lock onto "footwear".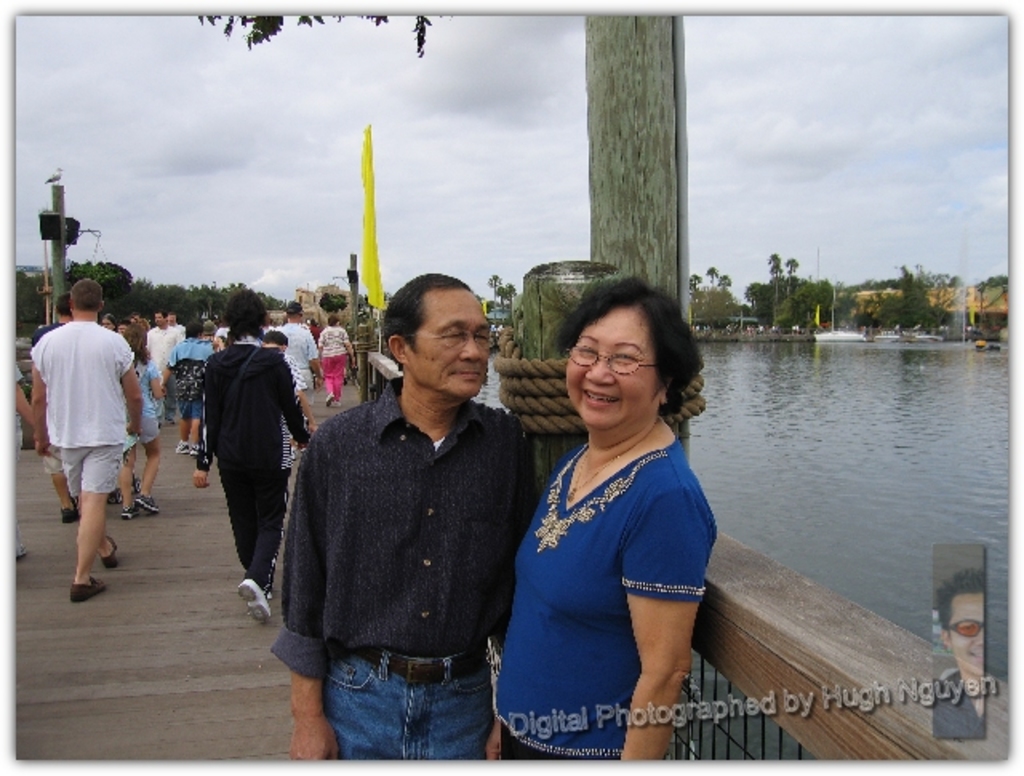
Locked: BBox(173, 430, 186, 458).
